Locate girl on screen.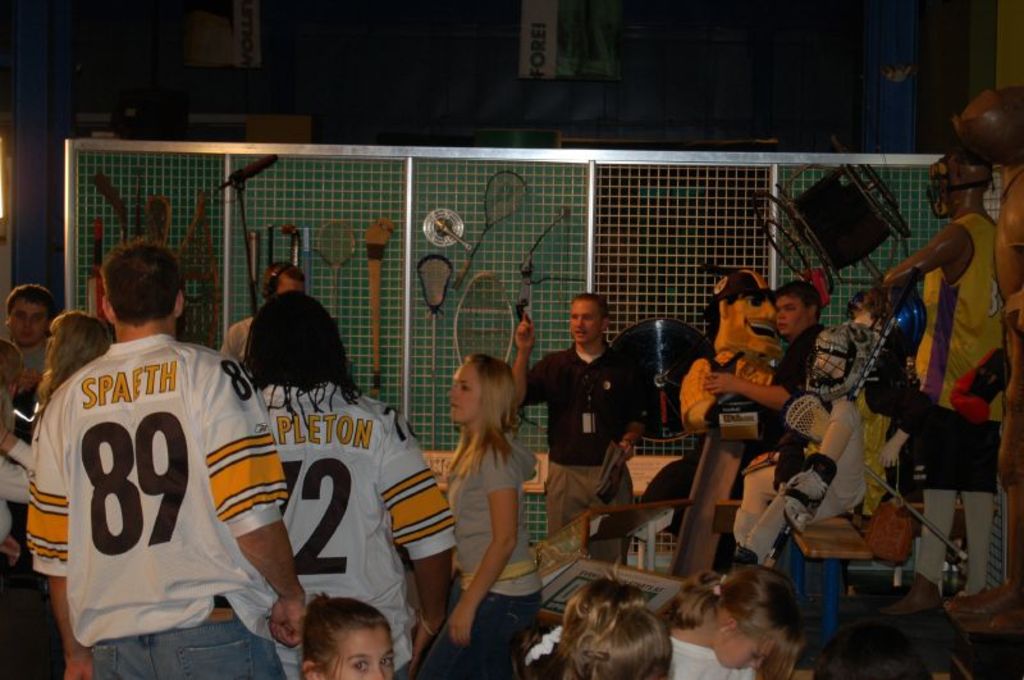
On screen at 298,594,393,679.
